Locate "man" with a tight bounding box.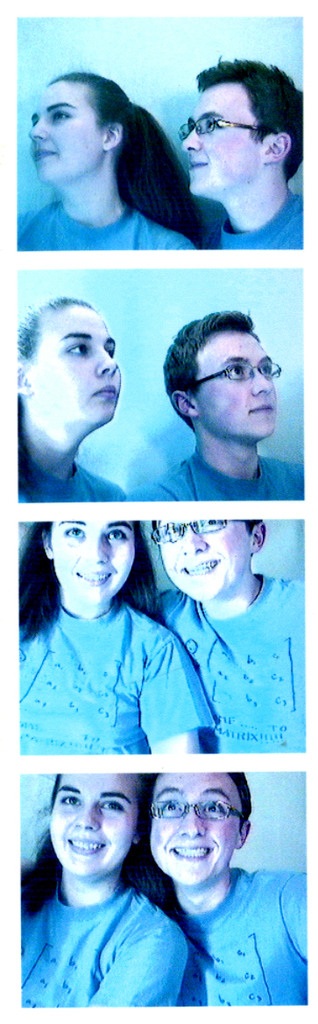
{"x1": 129, "y1": 298, "x2": 304, "y2": 501}.
